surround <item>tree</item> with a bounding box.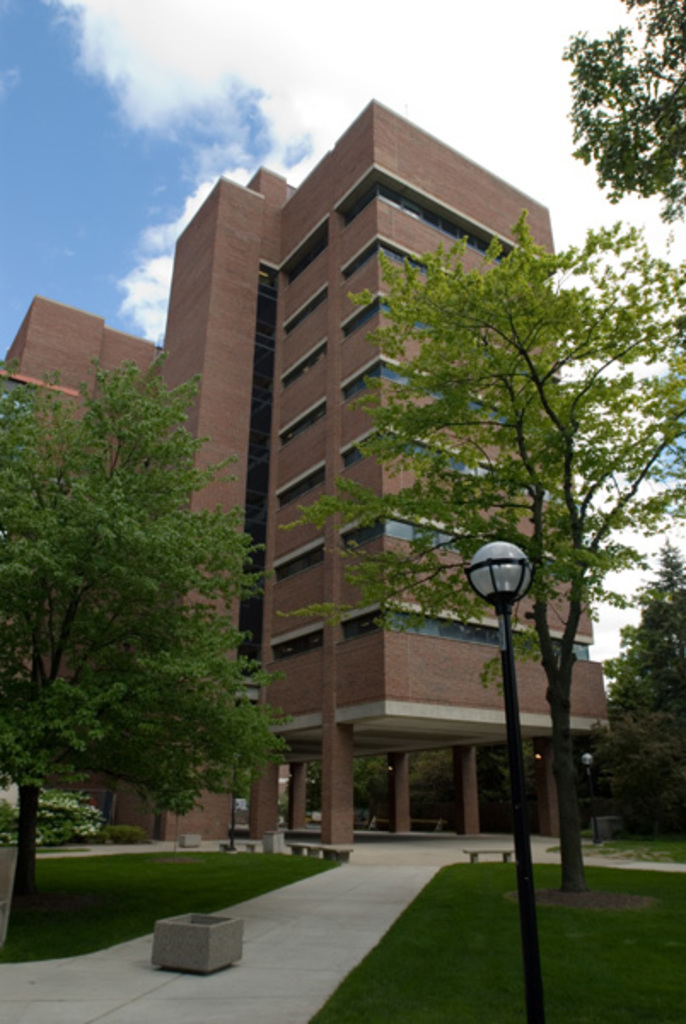
region(0, 350, 295, 899).
